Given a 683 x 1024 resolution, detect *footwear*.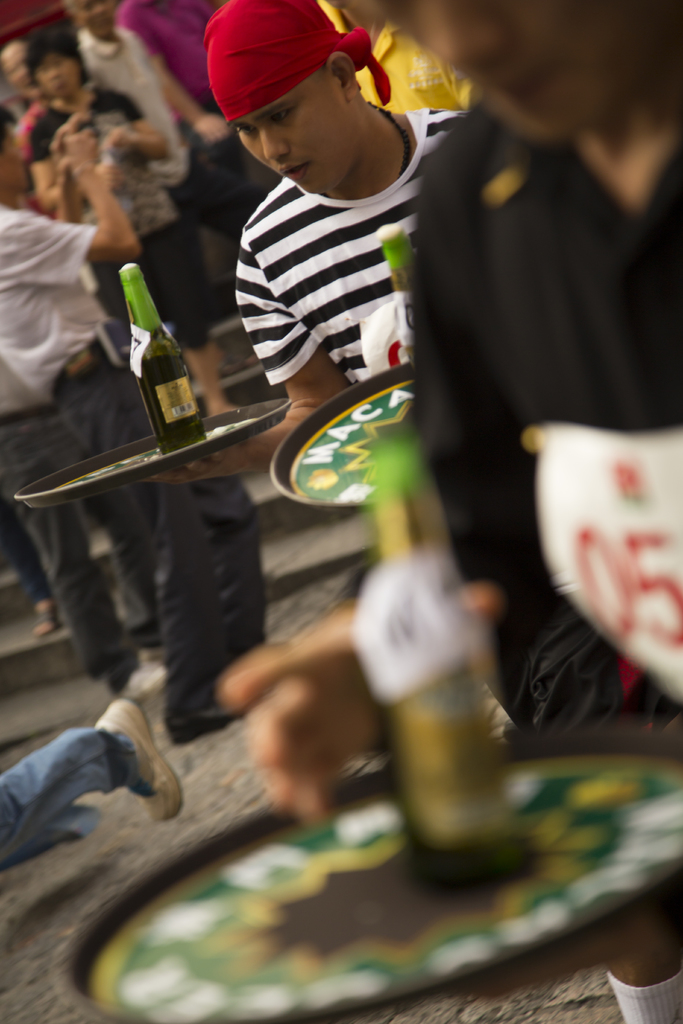
select_region(129, 636, 162, 652).
